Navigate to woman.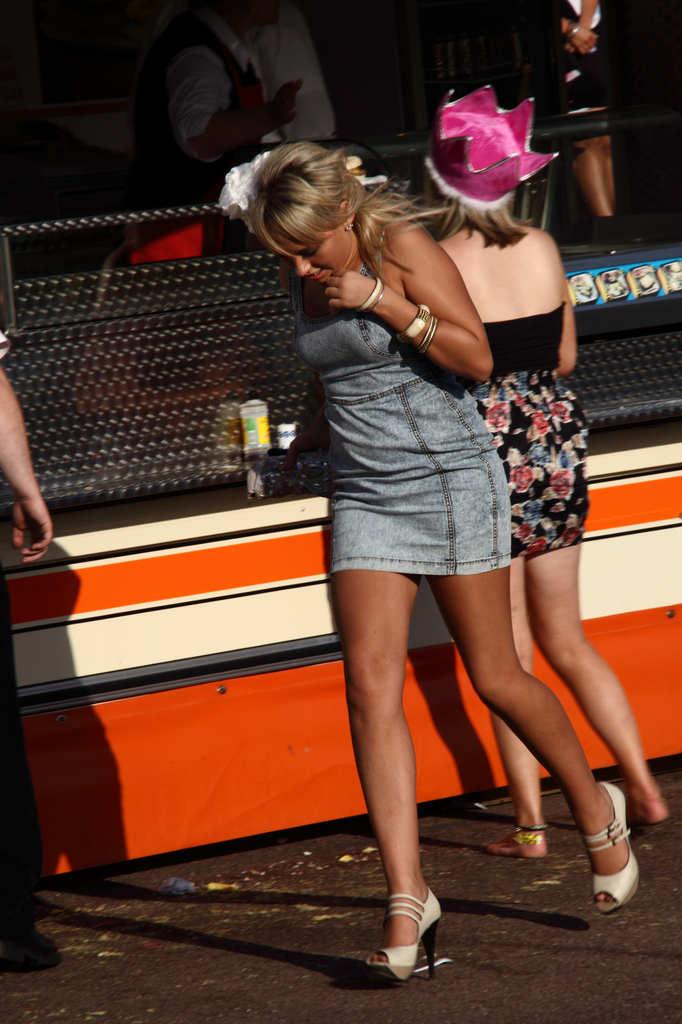
Navigation target: locate(212, 140, 651, 1000).
